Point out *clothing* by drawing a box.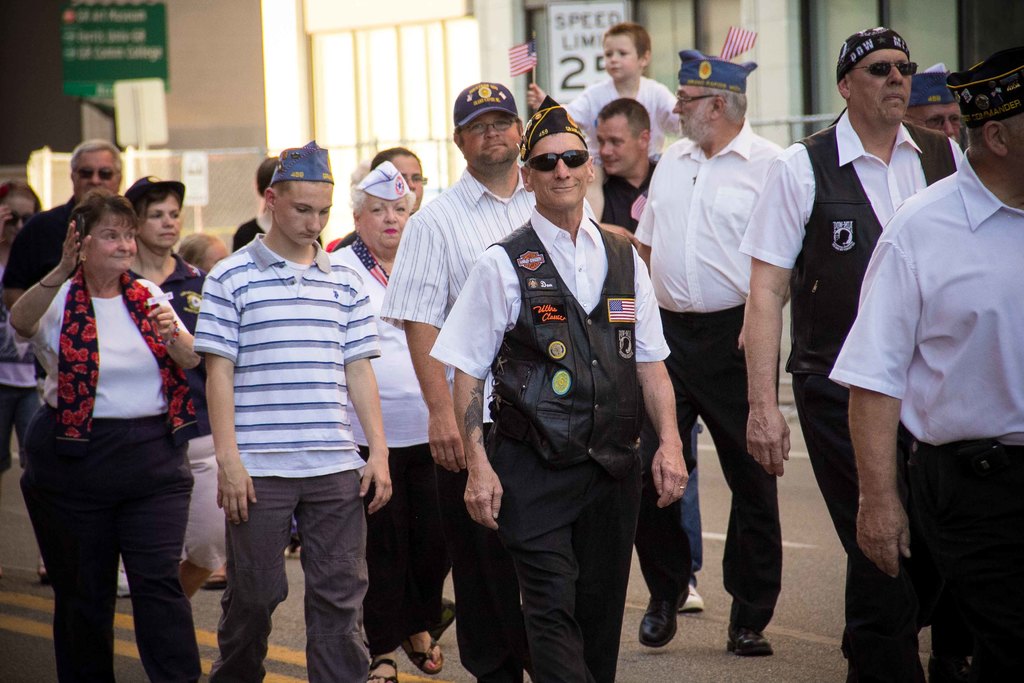
(200, 472, 365, 675).
